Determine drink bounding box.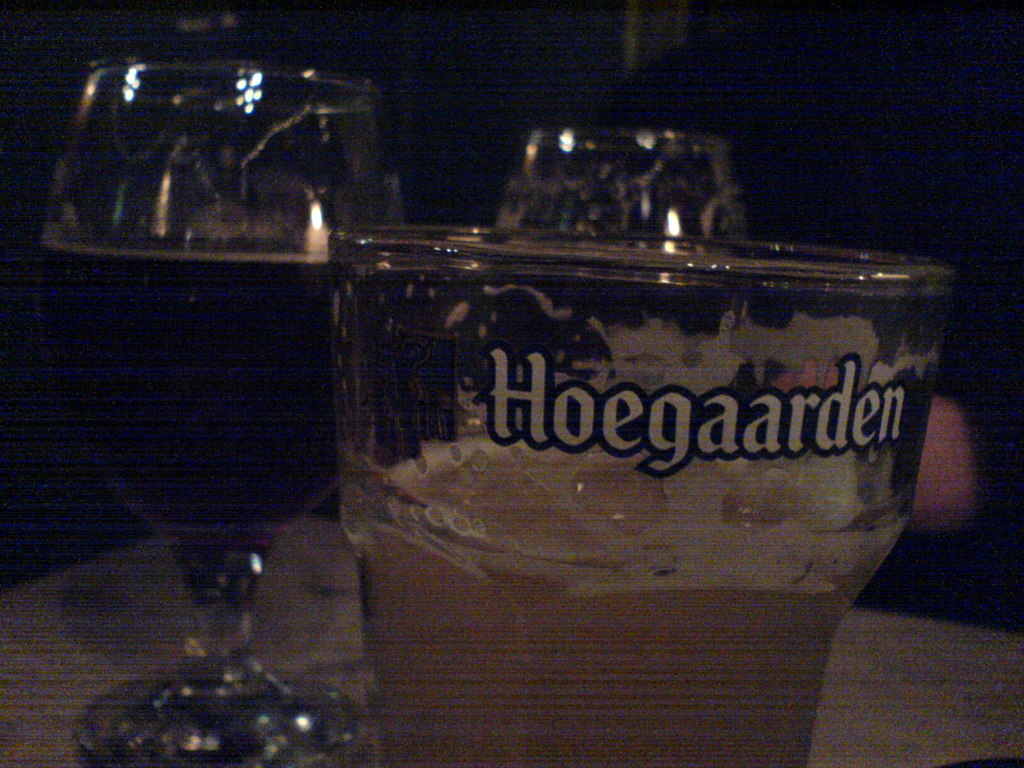
Determined: (x1=37, y1=241, x2=341, y2=549).
